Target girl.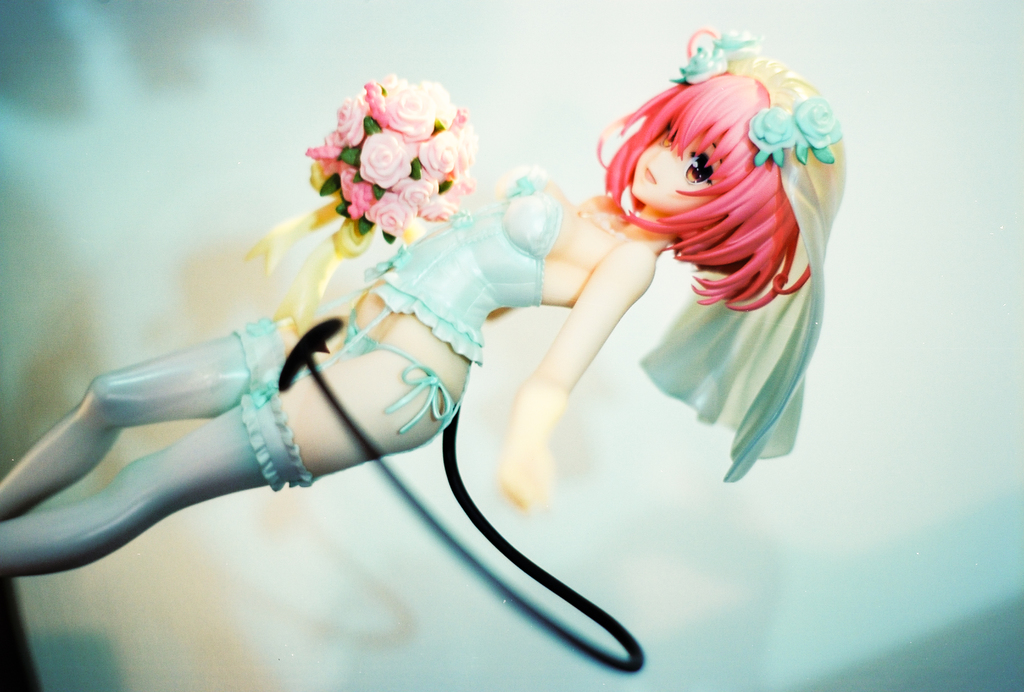
Target region: [left=0, top=27, right=868, bottom=598].
